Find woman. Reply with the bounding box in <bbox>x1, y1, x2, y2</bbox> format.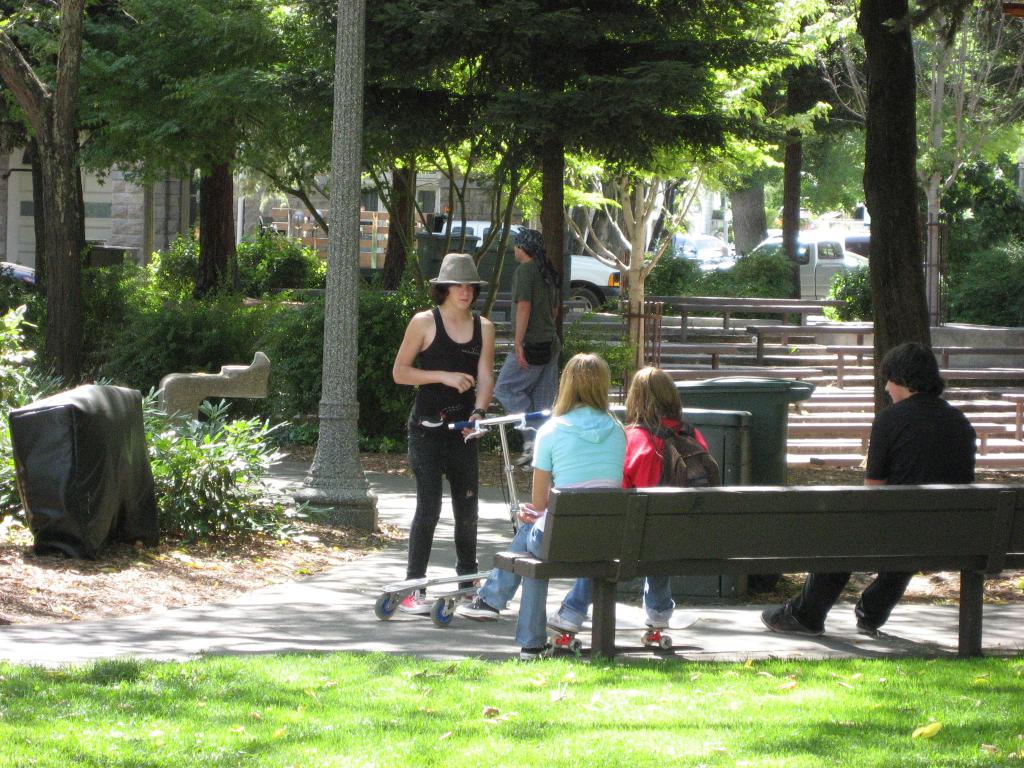
<bbox>613, 364, 719, 628</bbox>.
